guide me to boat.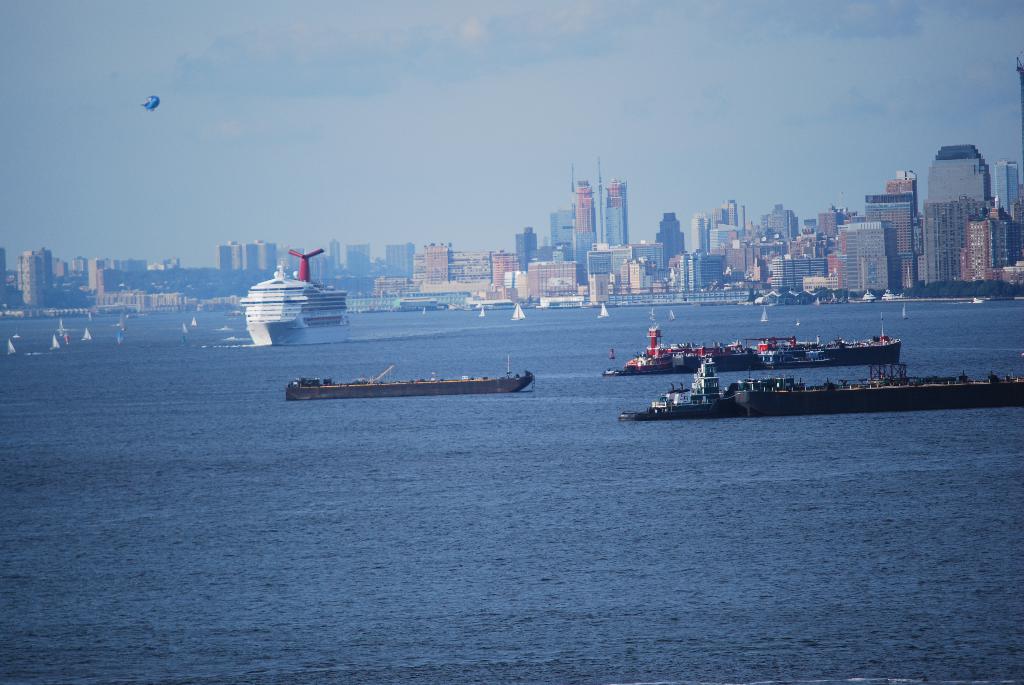
Guidance: pyautogui.locateOnScreen(182, 325, 191, 343).
